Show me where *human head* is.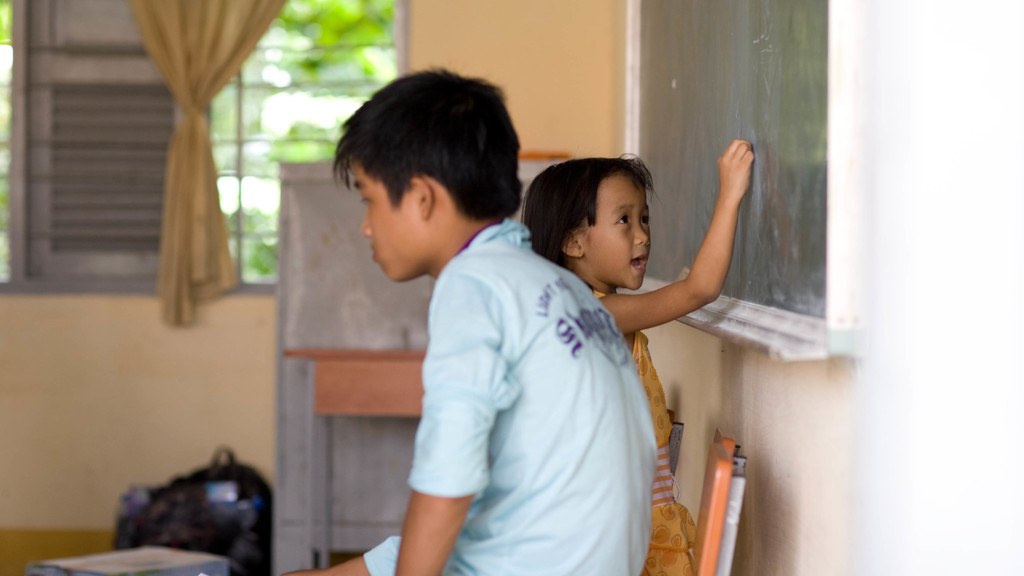
*human head* is at rect(330, 67, 519, 278).
